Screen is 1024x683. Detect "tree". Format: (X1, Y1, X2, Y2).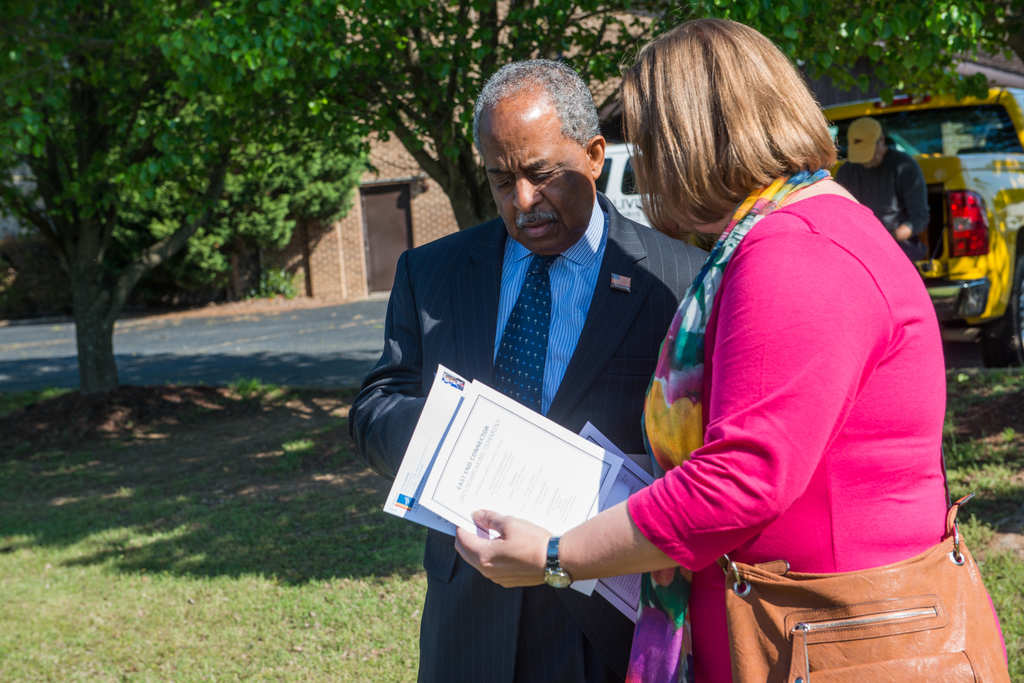
(692, 0, 1023, 104).
